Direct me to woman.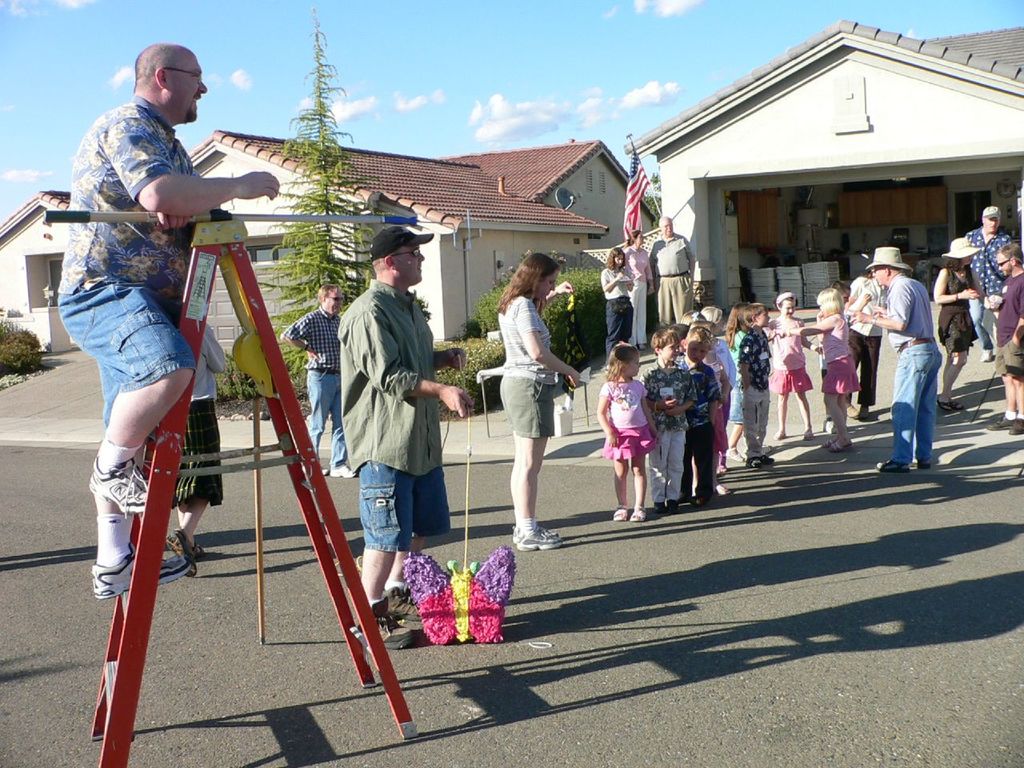
Direction: locate(930, 238, 986, 408).
